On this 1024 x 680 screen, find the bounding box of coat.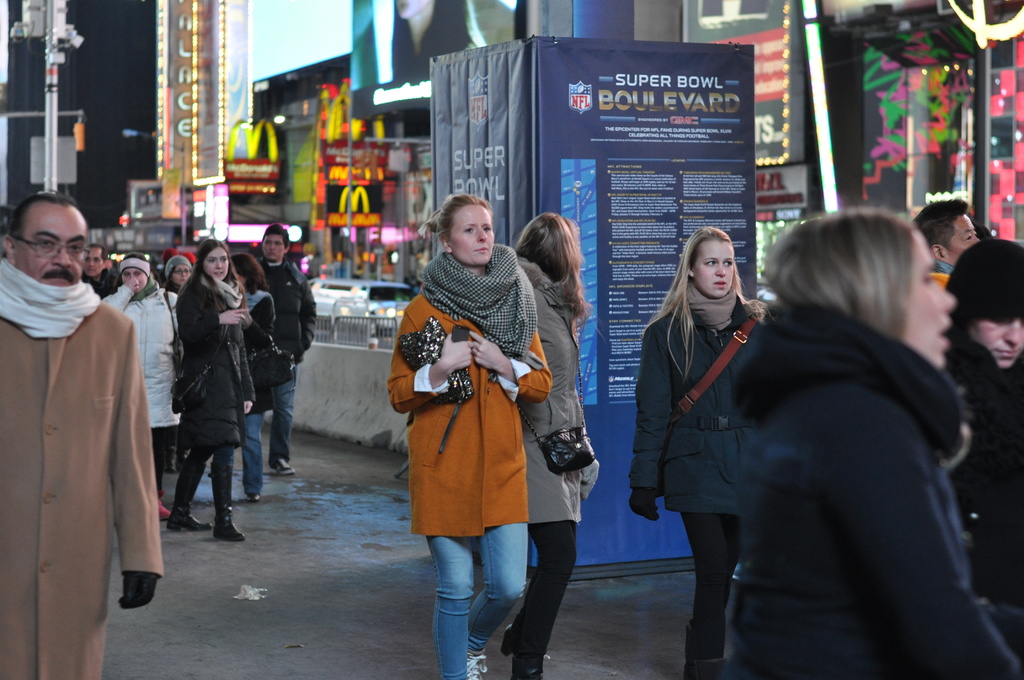
Bounding box: 631:303:771:508.
